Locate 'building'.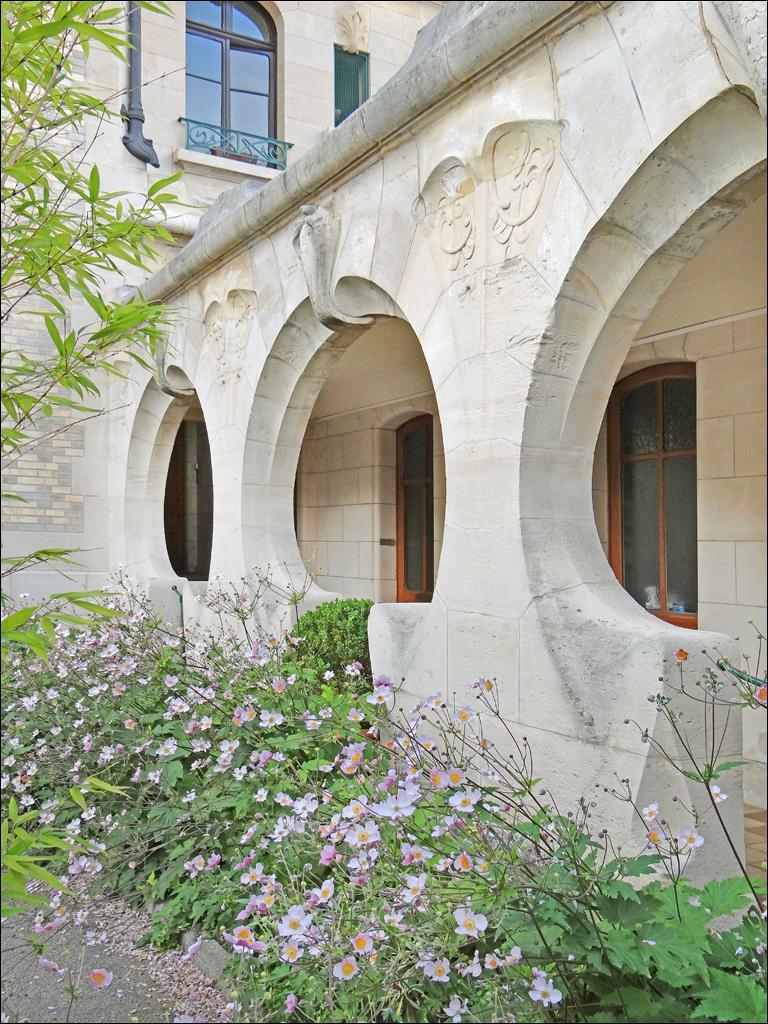
Bounding box: pyautogui.locateOnScreen(0, 0, 767, 838).
